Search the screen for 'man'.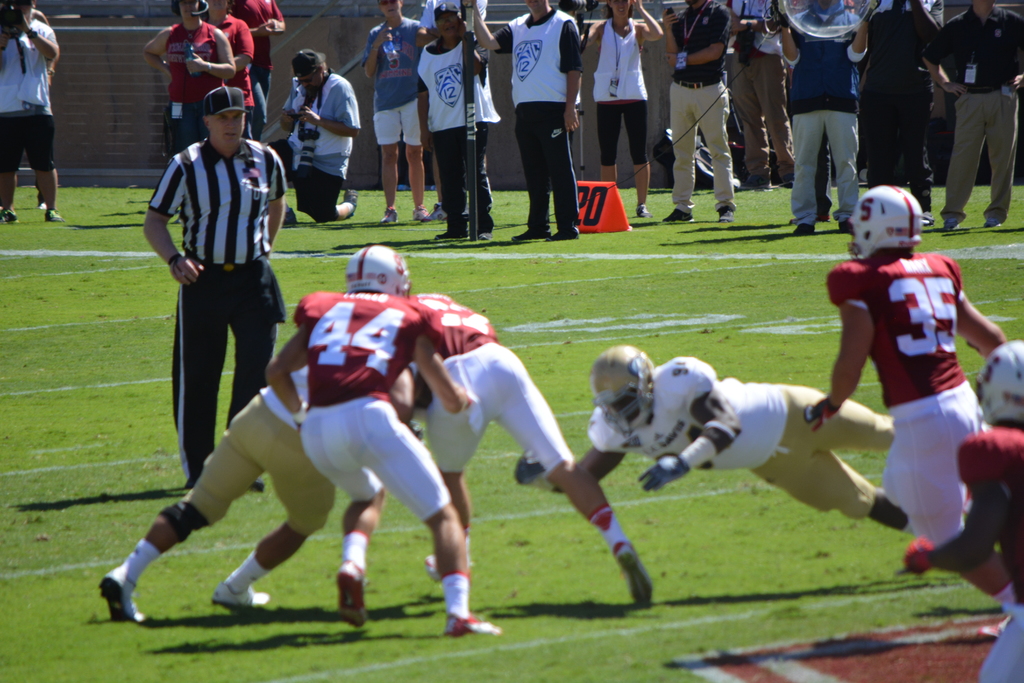
Found at region(369, 279, 657, 607).
